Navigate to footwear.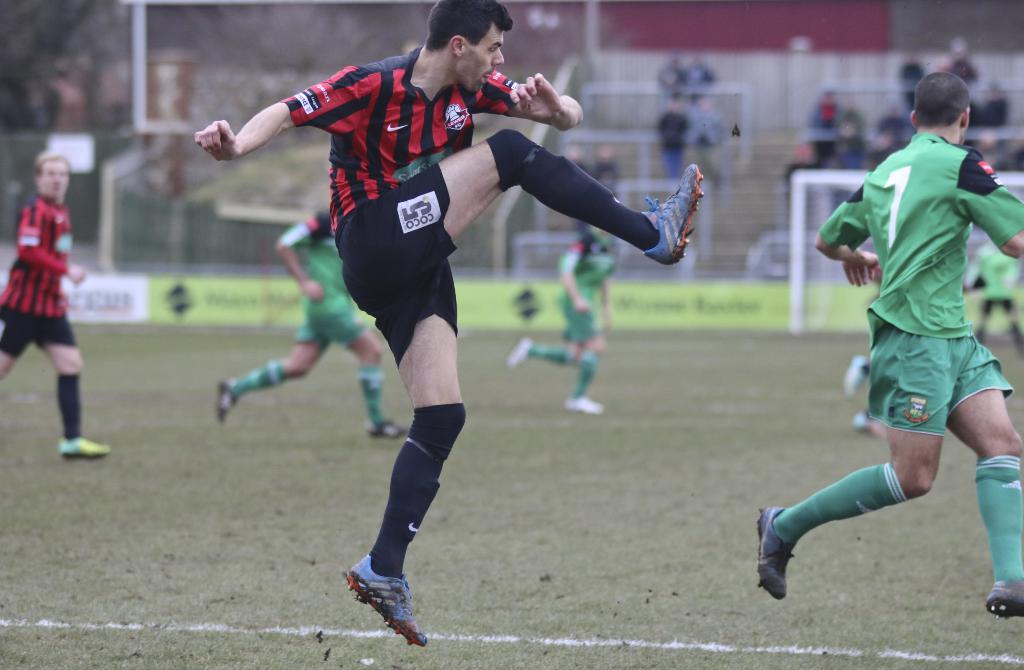
Navigation target: BBox(756, 504, 796, 599).
